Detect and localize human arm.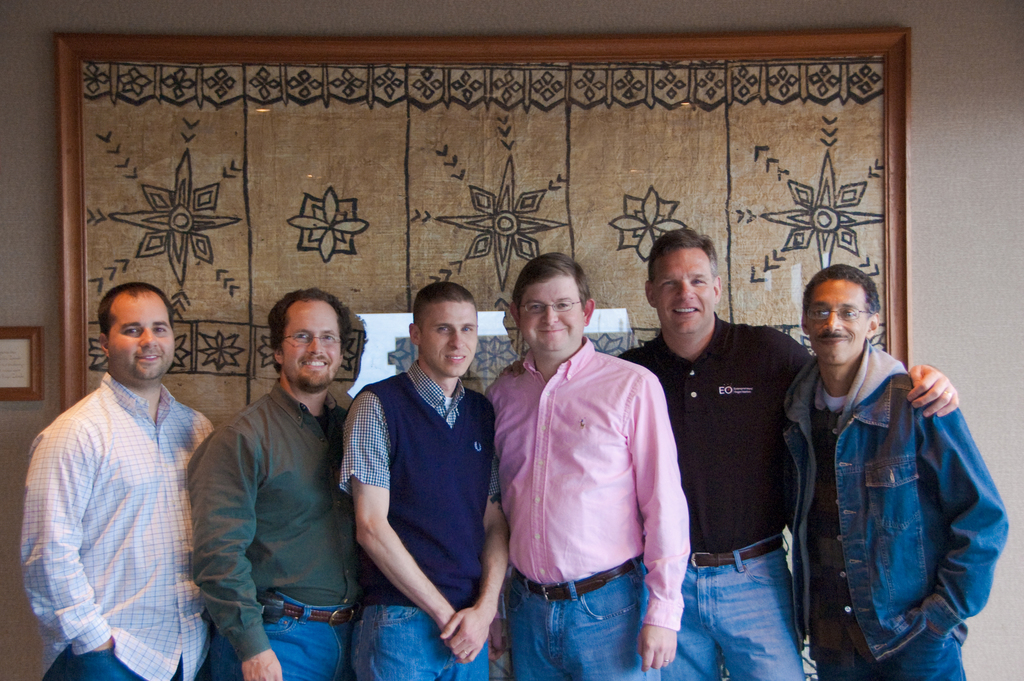
Localized at box=[189, 425, 286, 680].
